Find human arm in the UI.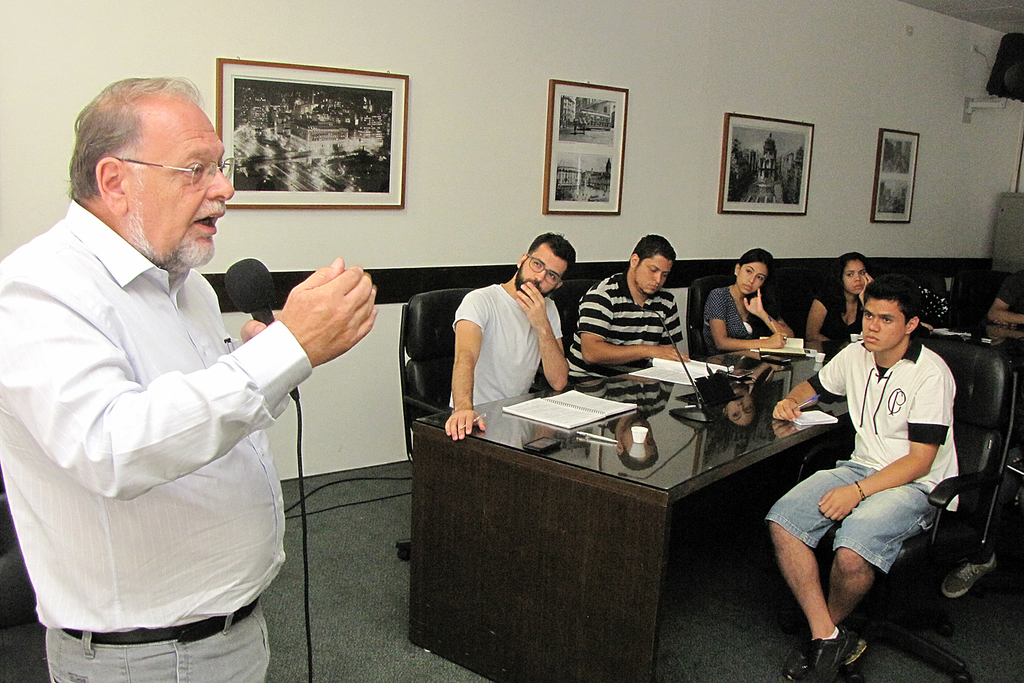
UI element at crop(817, 375, 955, 519).
